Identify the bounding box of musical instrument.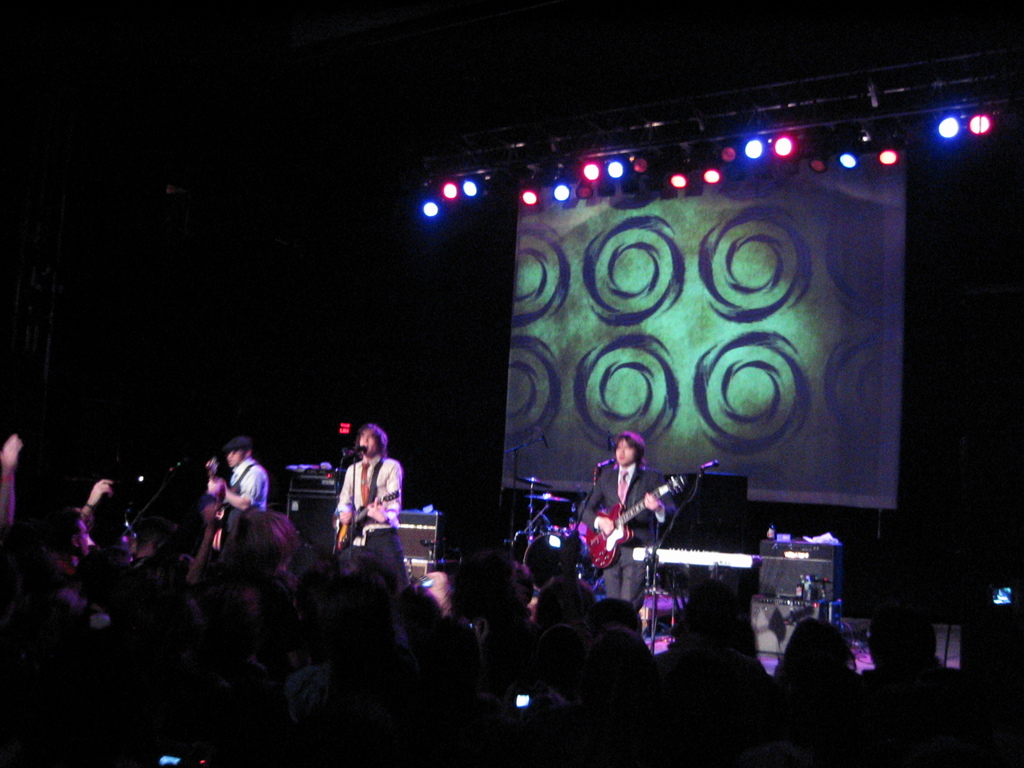
506:525:567:593.
